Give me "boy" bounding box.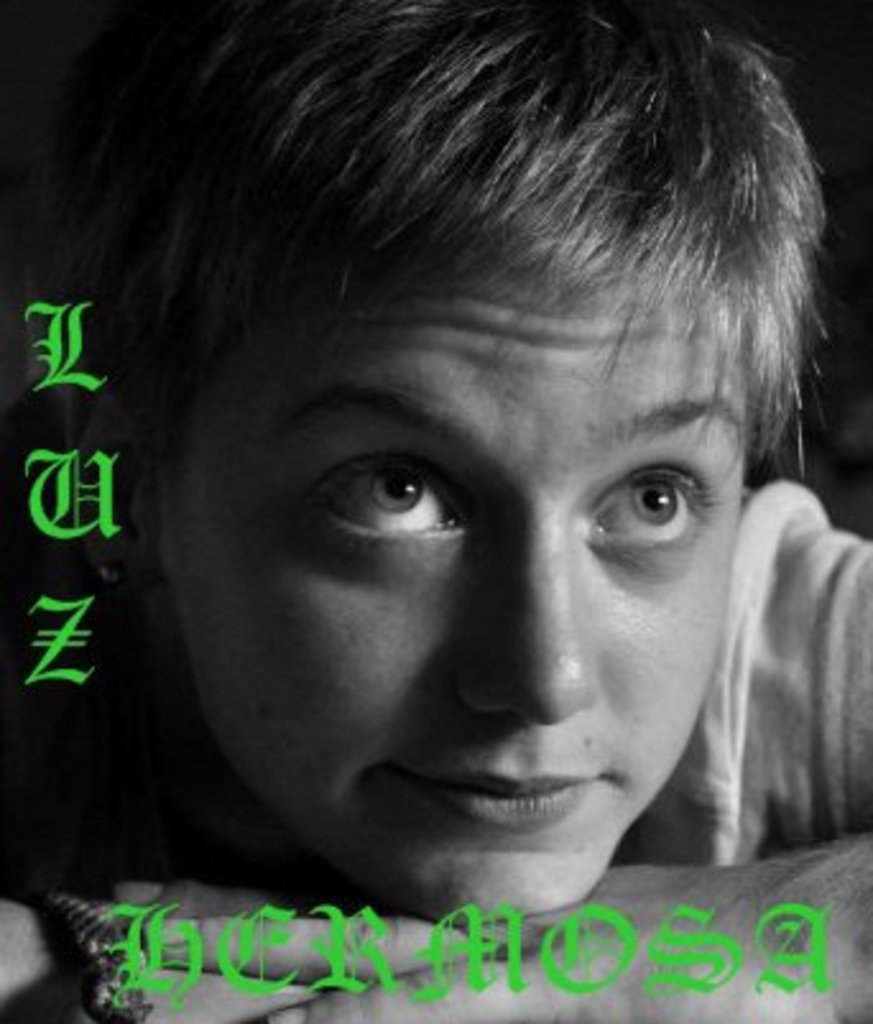
rect(26, 28, 872, 1009).
